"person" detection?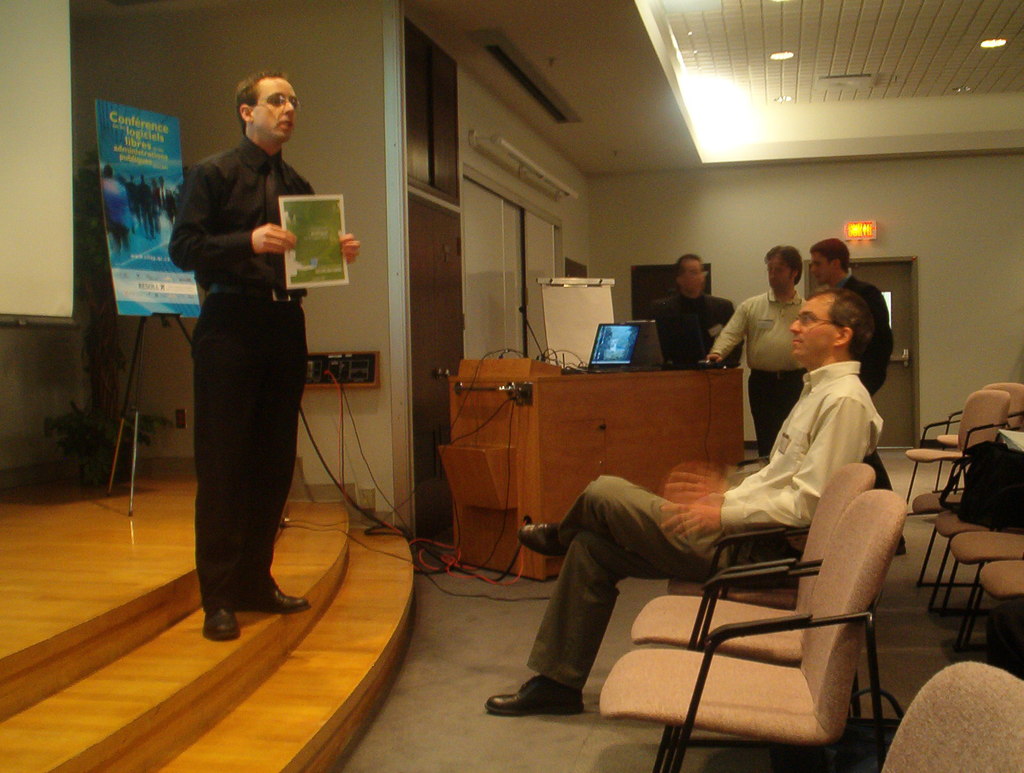
locate(166, 71, 364, 633)
